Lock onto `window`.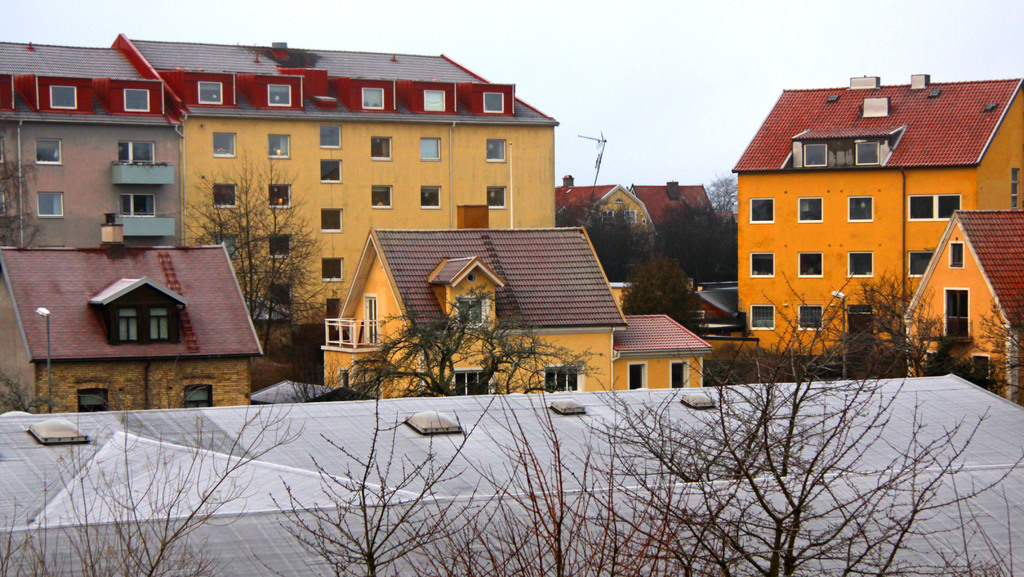
Locked: (483, 184, 508, 212).
